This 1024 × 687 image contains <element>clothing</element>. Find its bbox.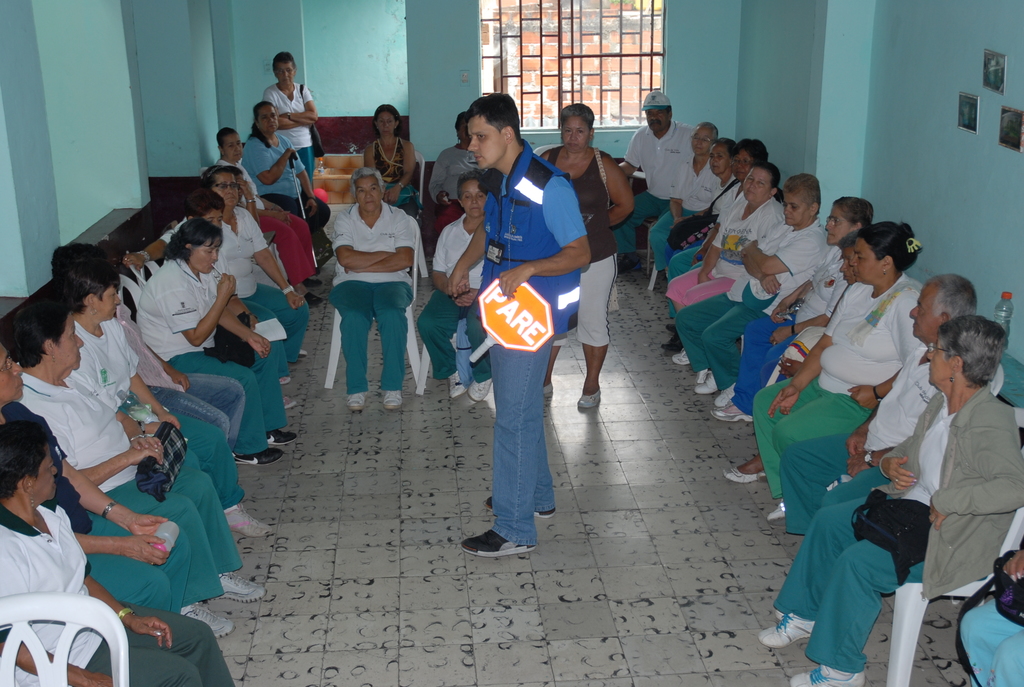
(960,567,1023,686).
